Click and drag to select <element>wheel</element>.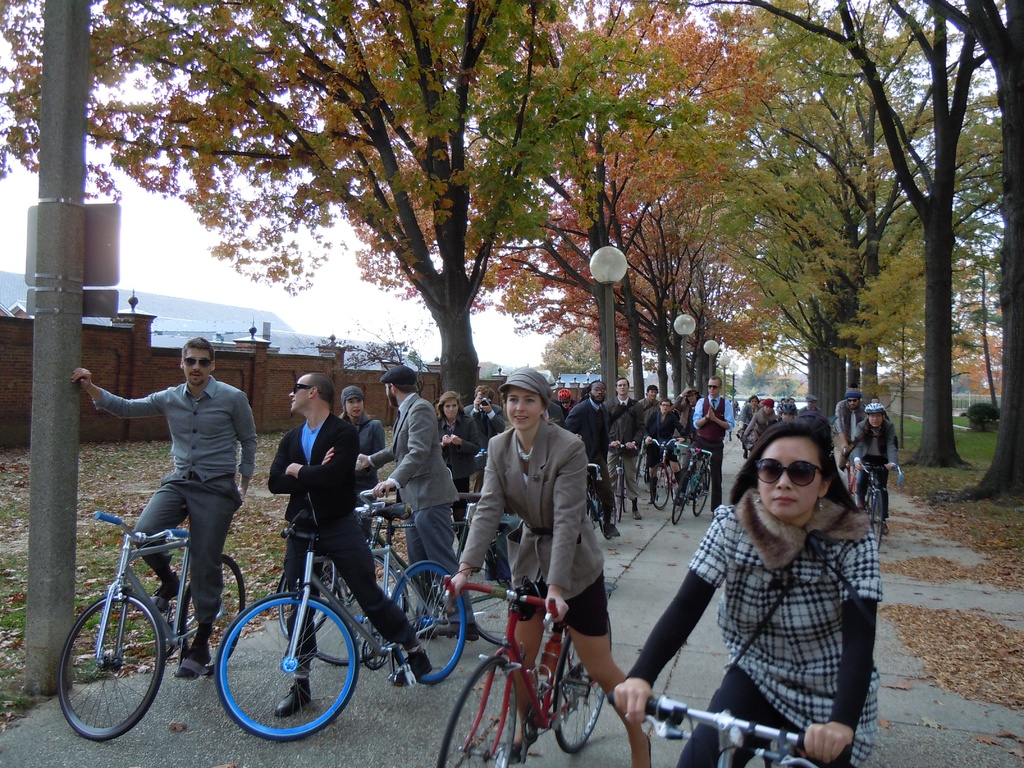
Selection: x1=55, y1=599, x2=147, y2=738.
